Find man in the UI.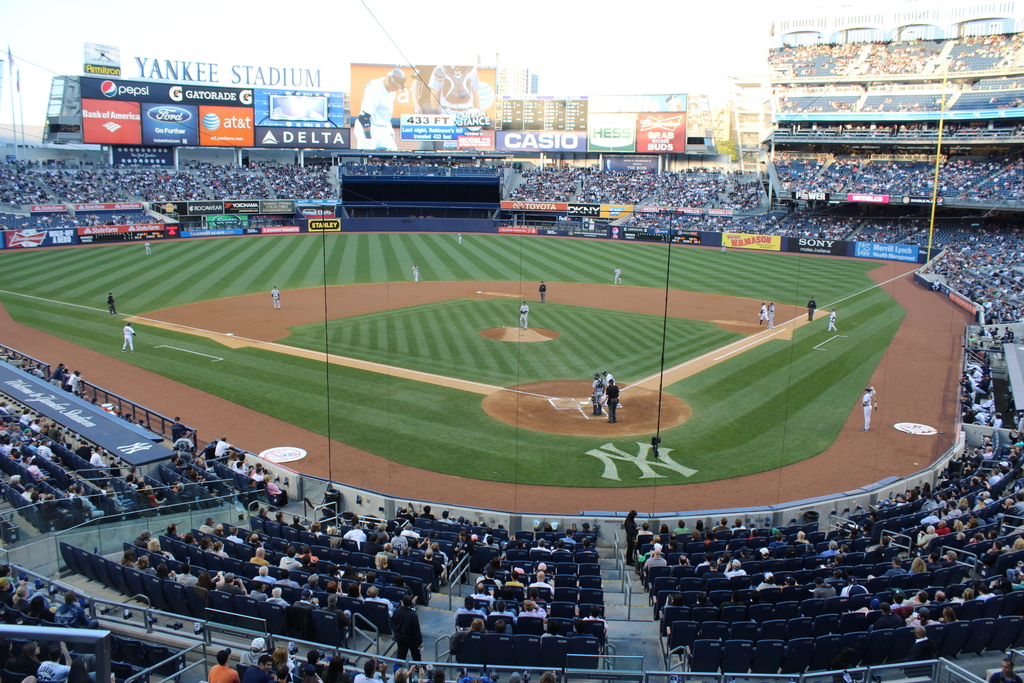
UI element at {"left": 605, "top": 381, "right": 621, "bottom": 427}.
